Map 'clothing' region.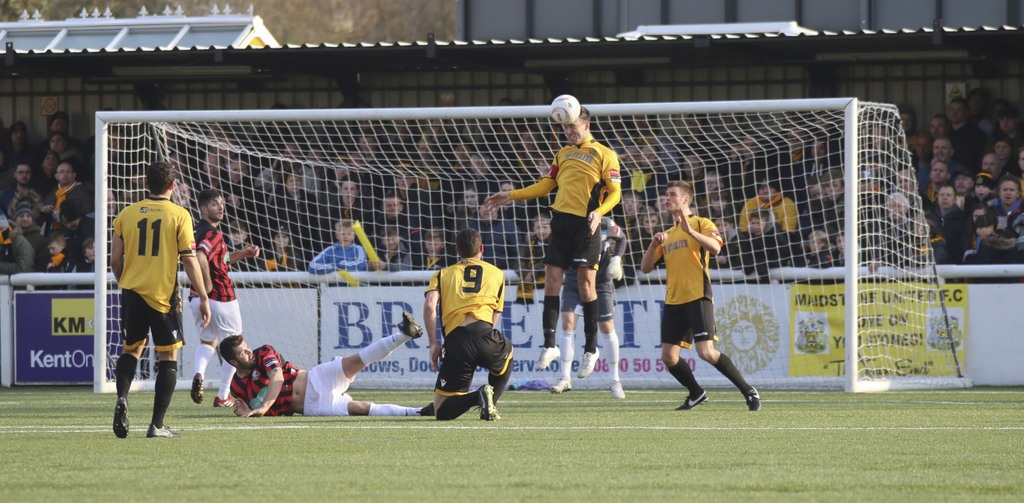
Mapped to {"x1": 20, "y1": 222, "x2": 45, "y2": 259}.
